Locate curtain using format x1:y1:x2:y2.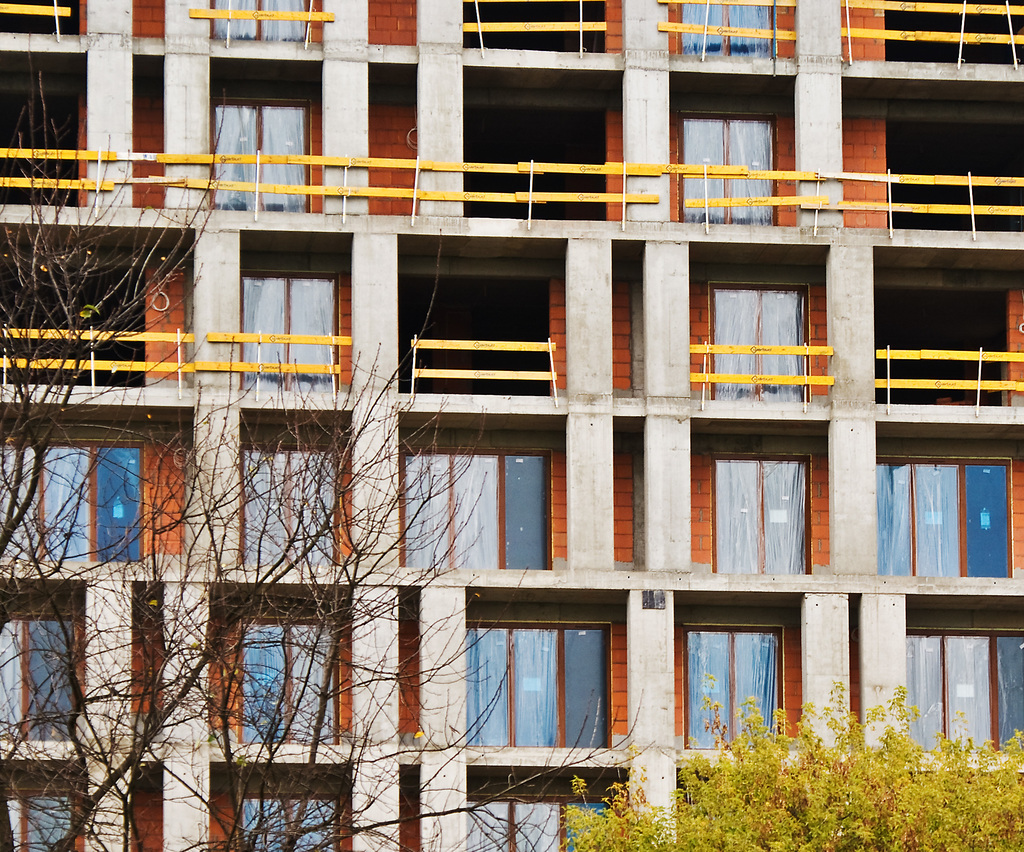
684:632:728:748.
